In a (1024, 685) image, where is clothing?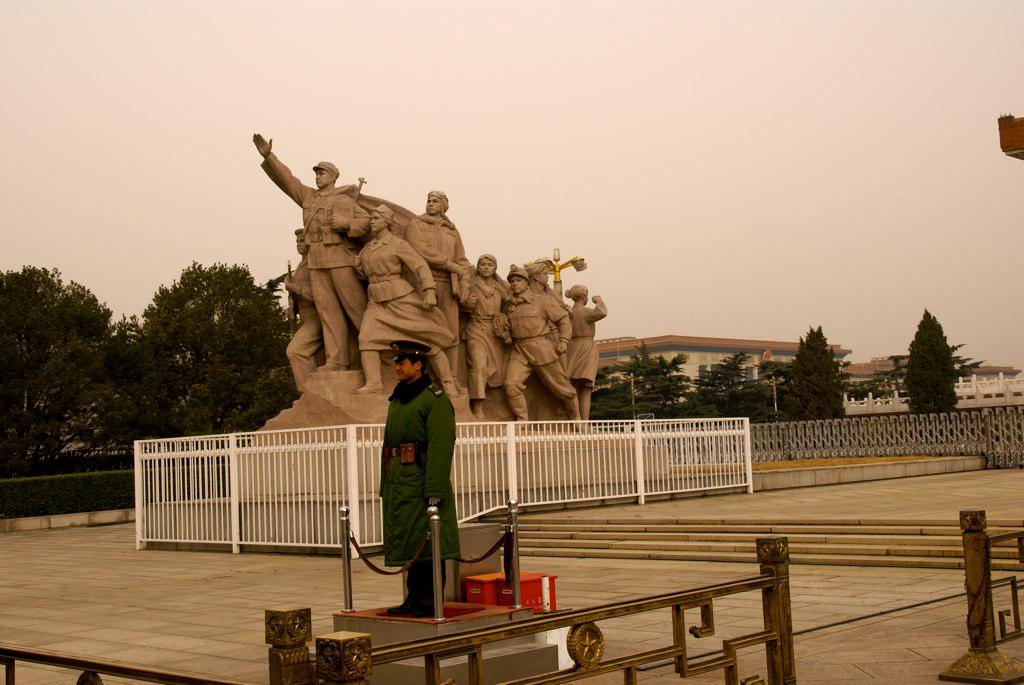
(x1=381, y1=372, x2=457, y2=611).
